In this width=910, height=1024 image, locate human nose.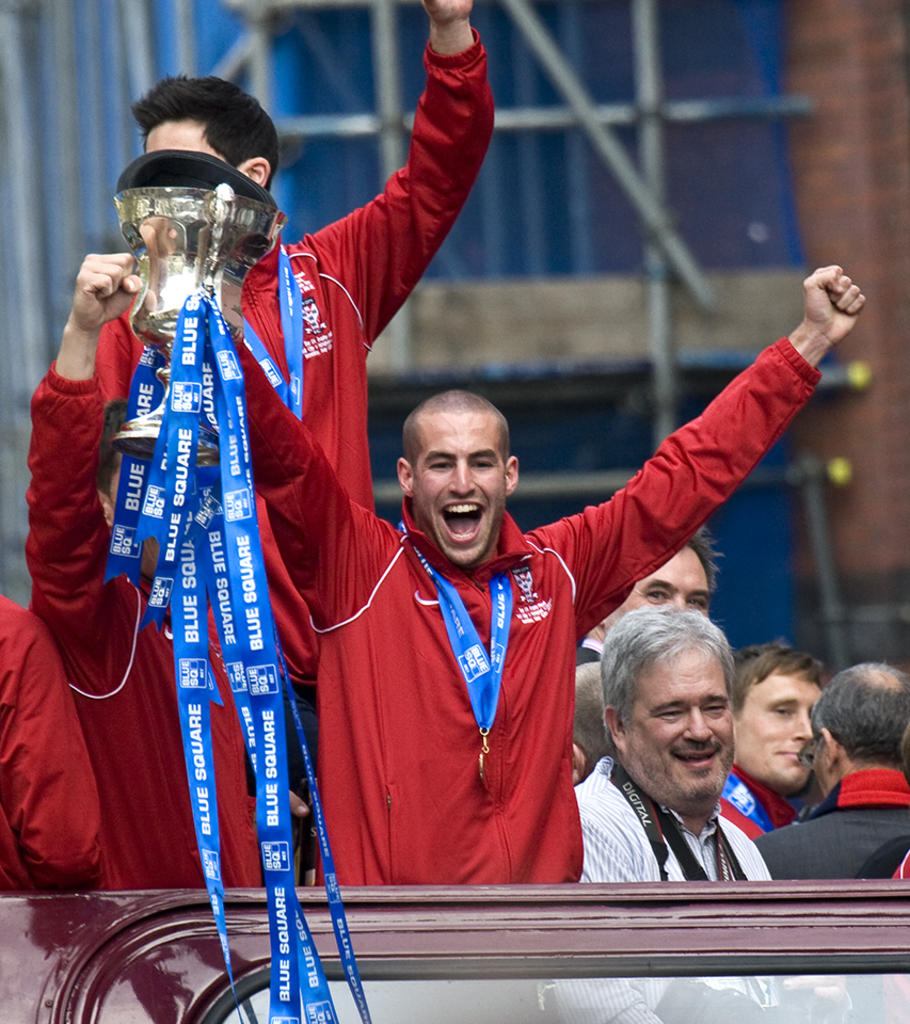
Bounding box: left=785, top=707, right=810, bottom=747.
